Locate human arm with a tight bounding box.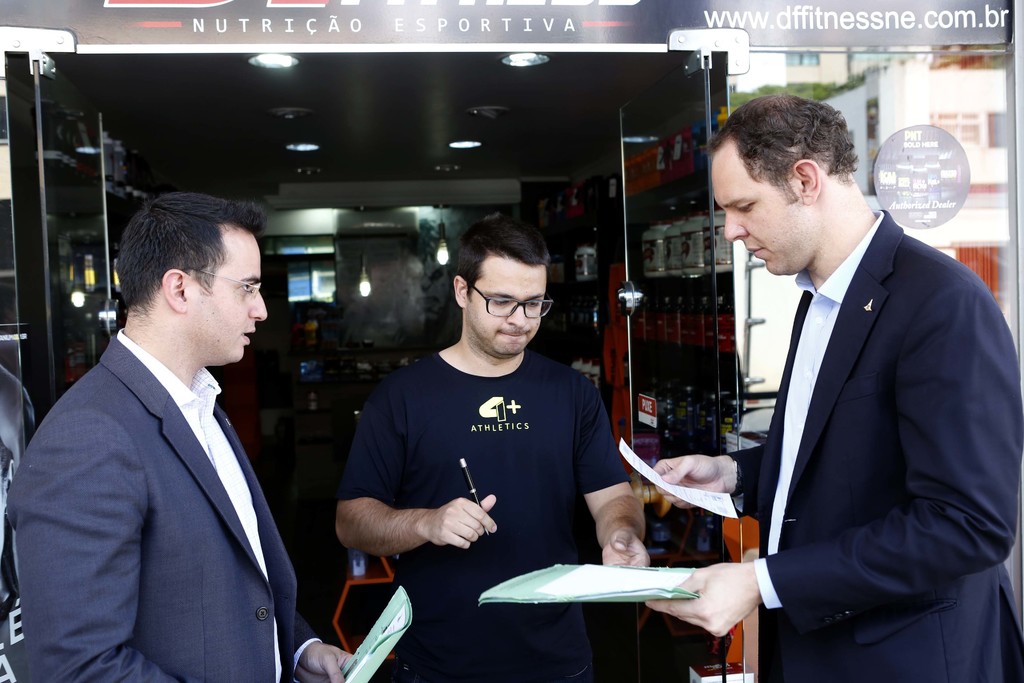
[645, 247, 1023, 639].
